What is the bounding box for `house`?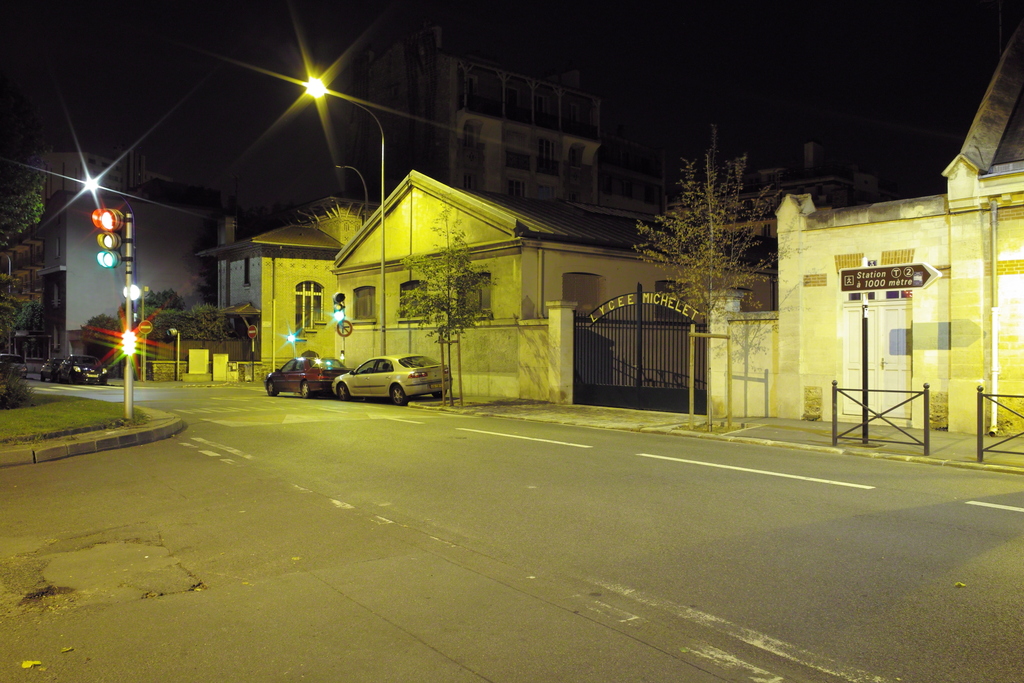
<box>332,166,778,407</box>.
